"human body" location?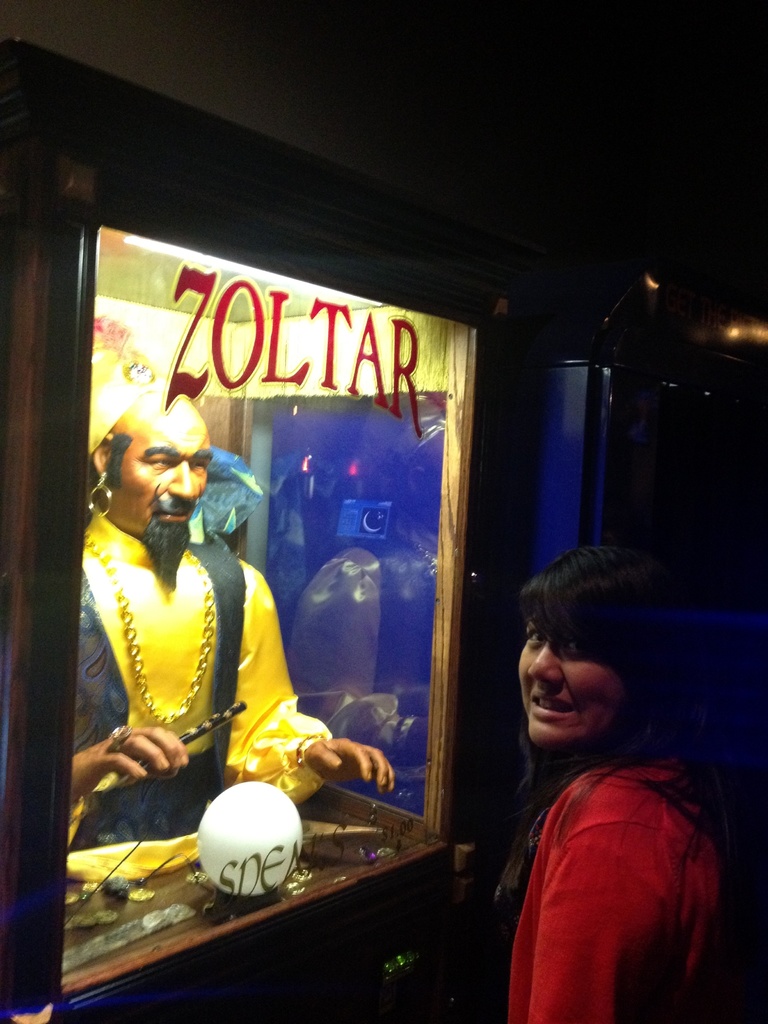
bbox=[479, 538, 749, 1023]
